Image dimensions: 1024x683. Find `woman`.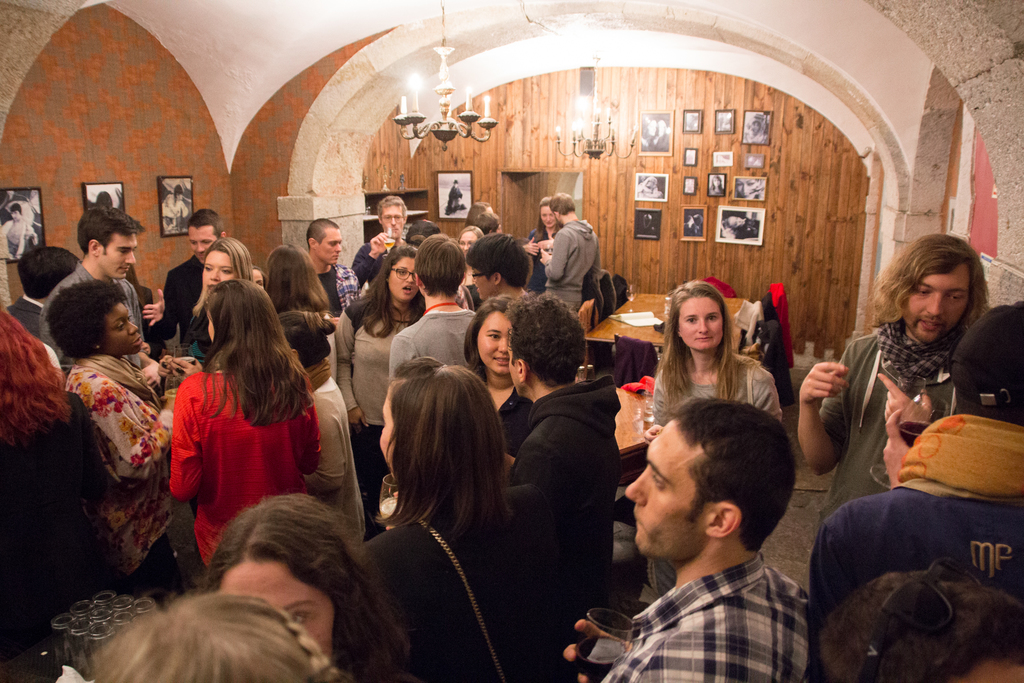
Rect(253, 241, 330, 316).
